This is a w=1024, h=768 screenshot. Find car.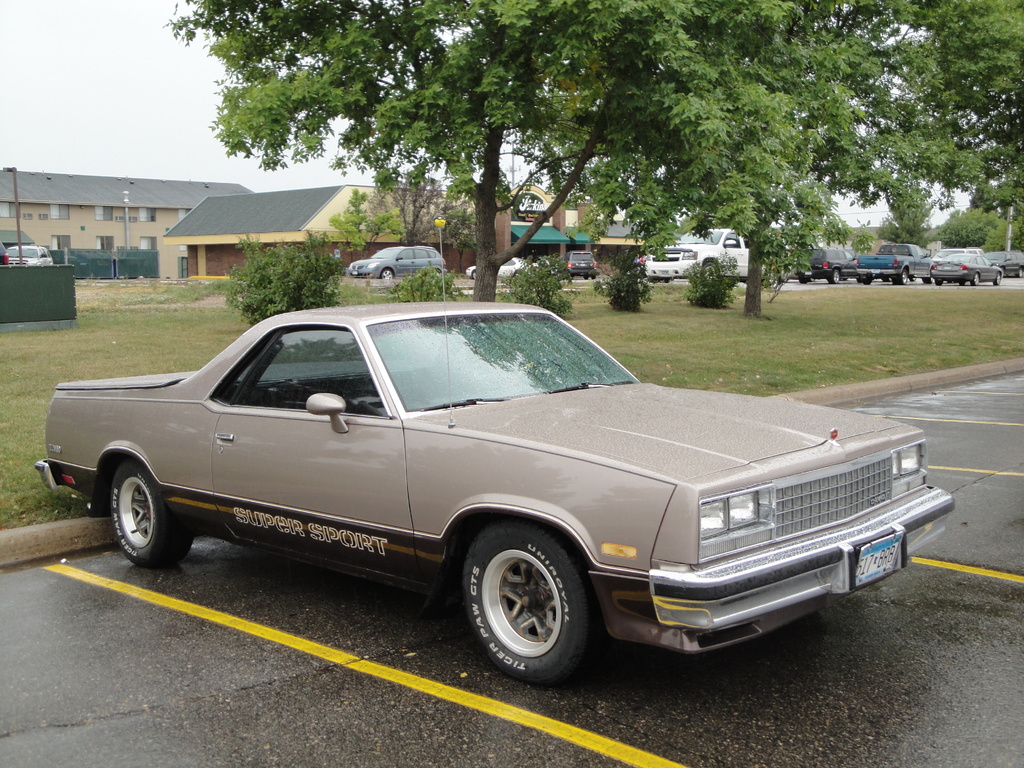
Bounding box: box=[35, 212, 956, 682].
